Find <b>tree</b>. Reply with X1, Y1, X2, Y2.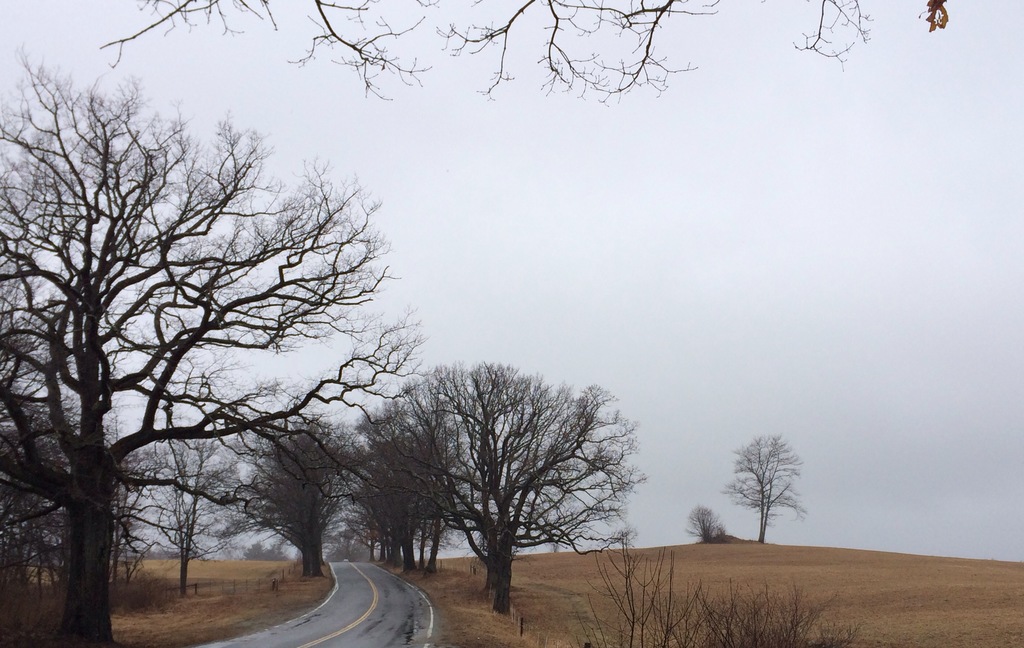
94, 0, 955, 113.
